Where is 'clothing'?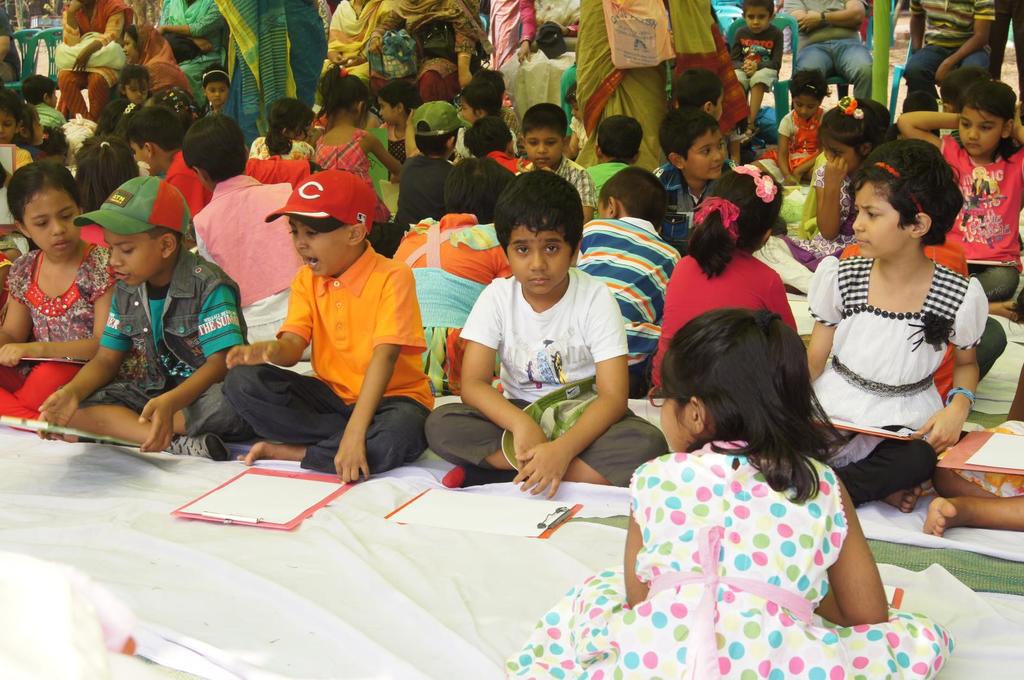
x1=578, y1=210, x2=678, y2=401.
